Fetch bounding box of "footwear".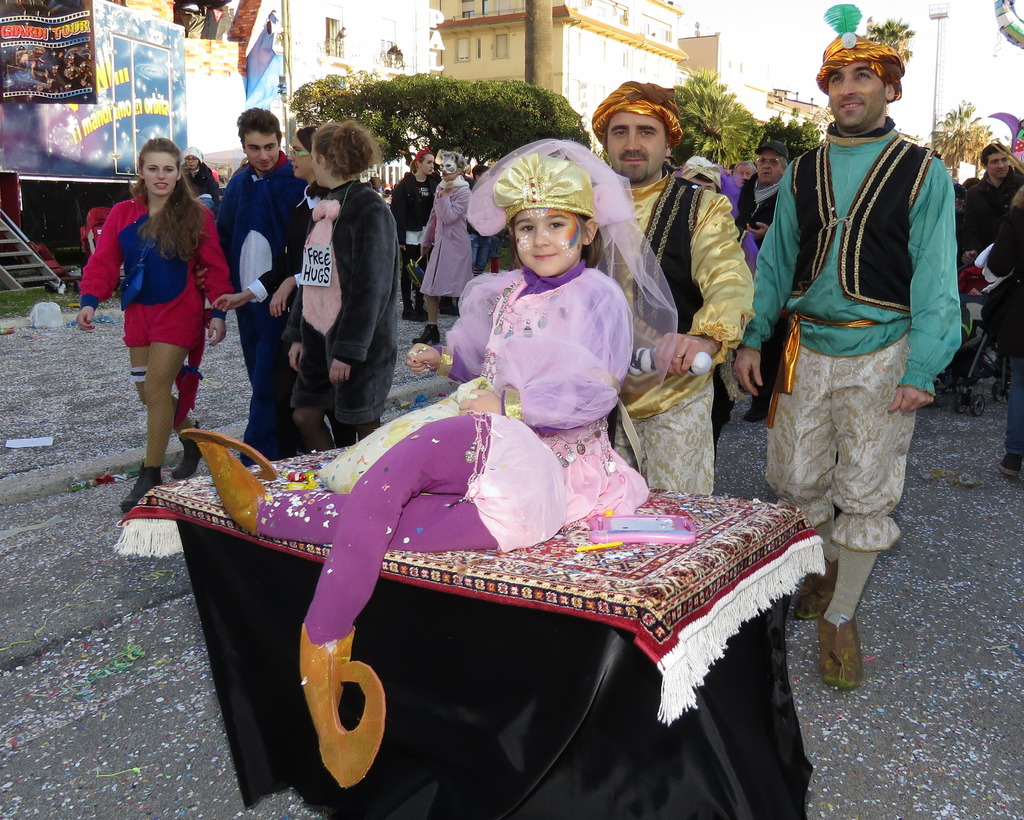
Bbox: pyautogui.locateOnScreen(170, 424, 210, 478).
